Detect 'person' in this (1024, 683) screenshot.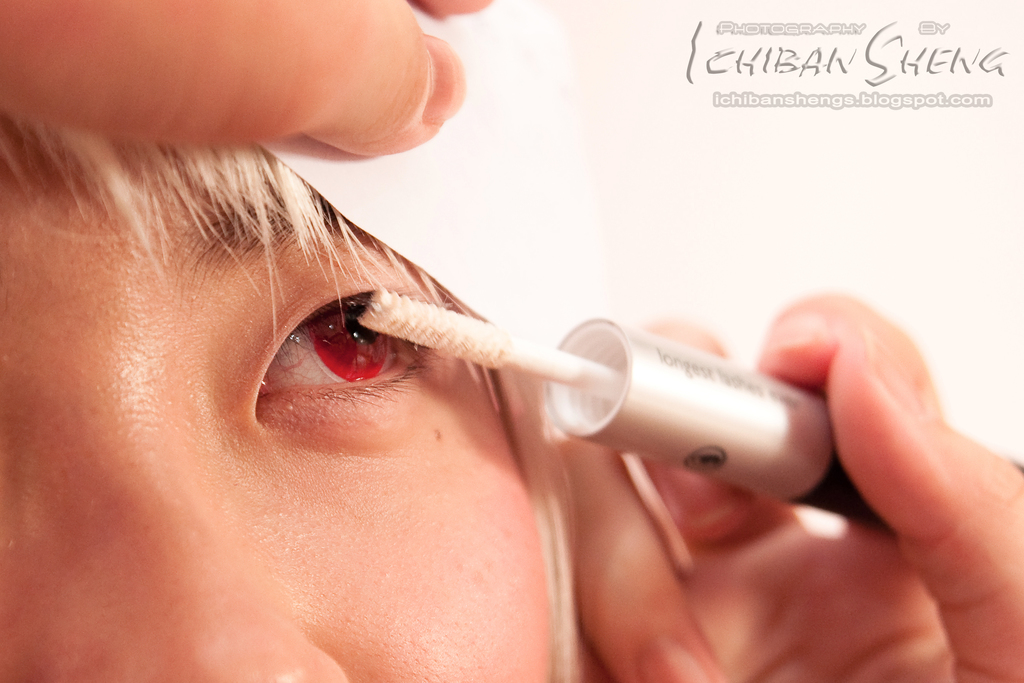
Detection: crop(0, 0, 1023, 682).
